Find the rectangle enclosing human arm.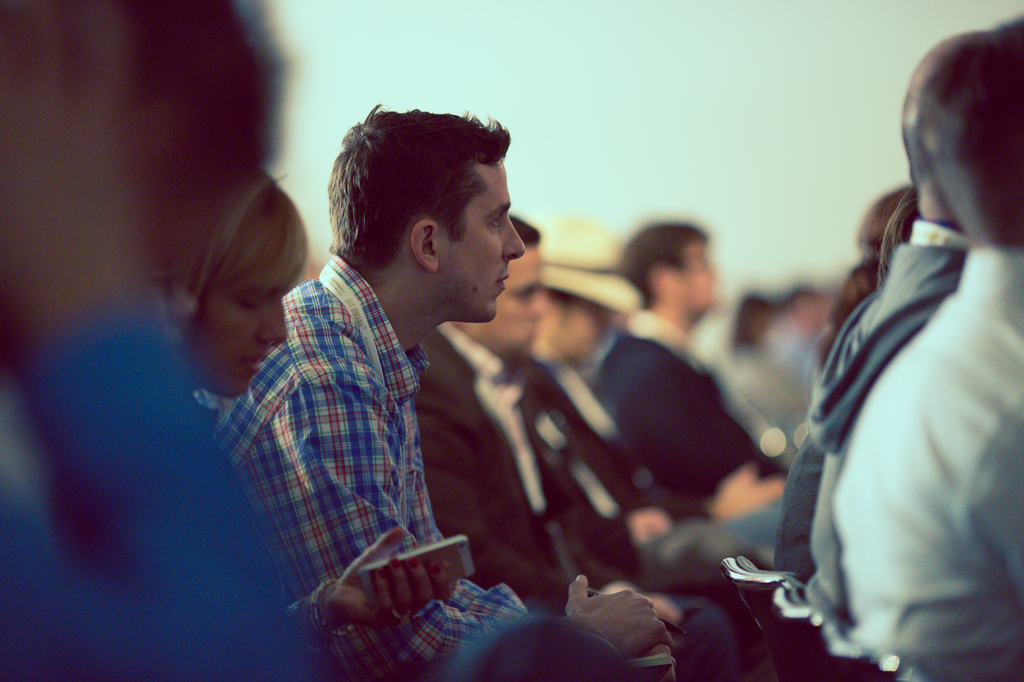
region(404, 456, 676, 681).
